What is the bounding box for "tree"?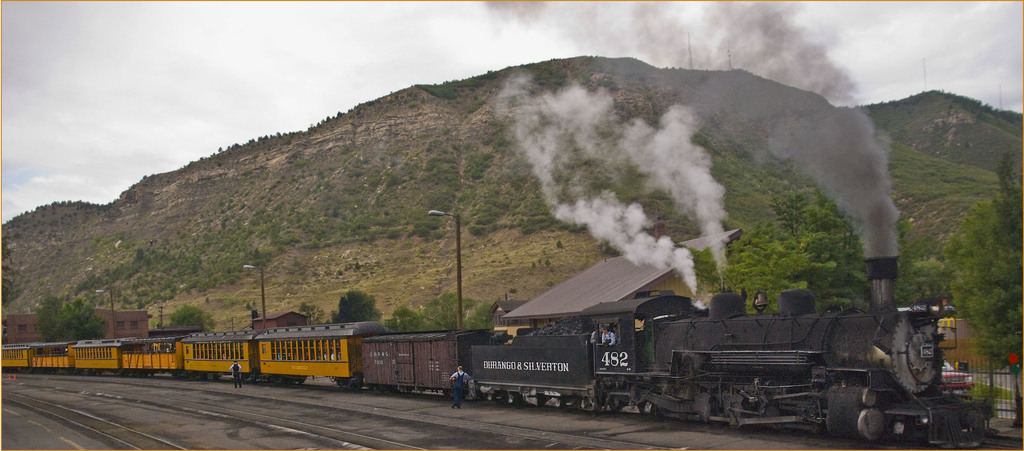
locate(328, 289, 385, 320).
